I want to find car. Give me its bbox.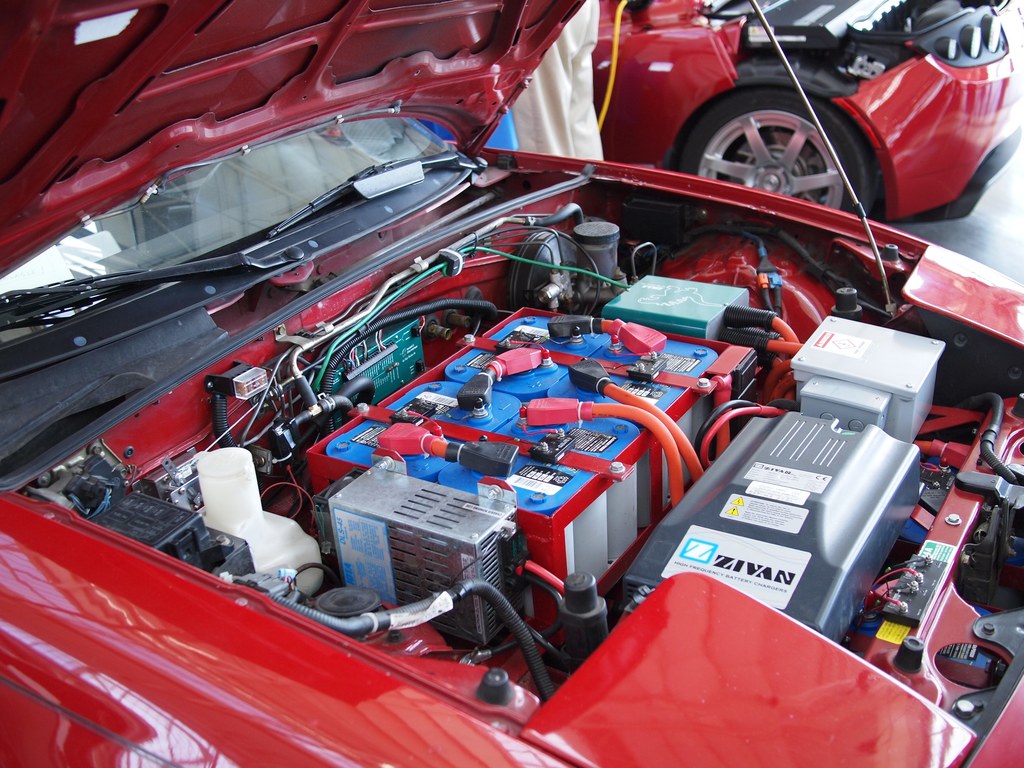
{"left": 595, "top": 0, "right": 1023, "bottom": 227}.
